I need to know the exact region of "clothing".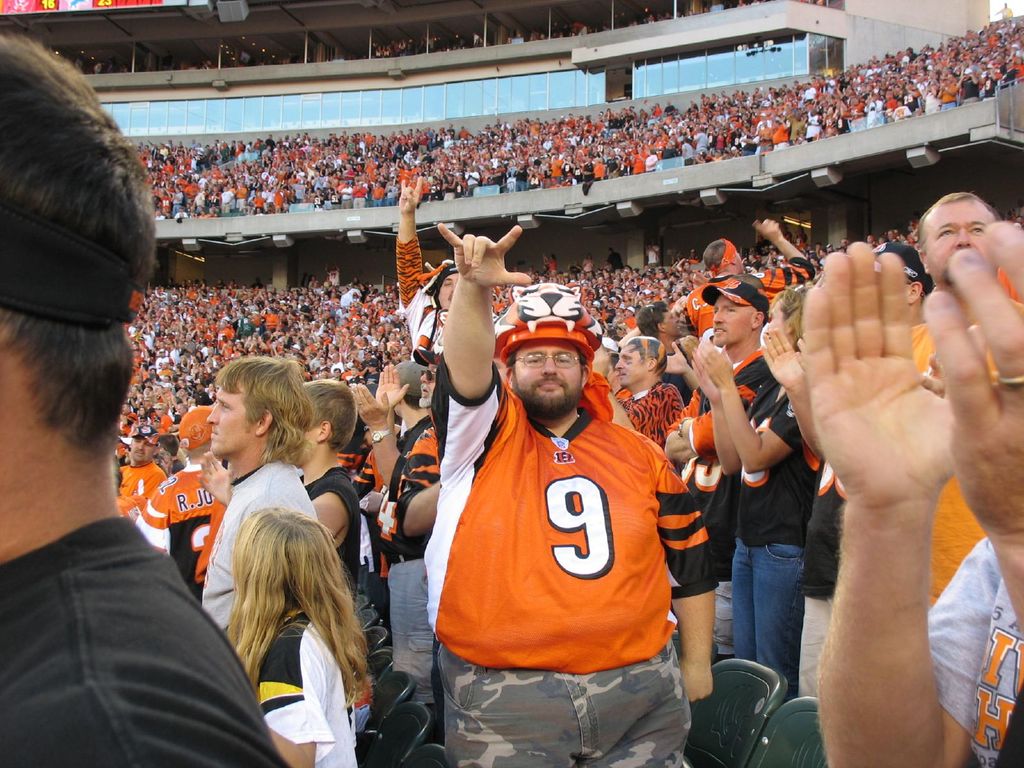
Region: crop(909, 296, 1023, 605).
